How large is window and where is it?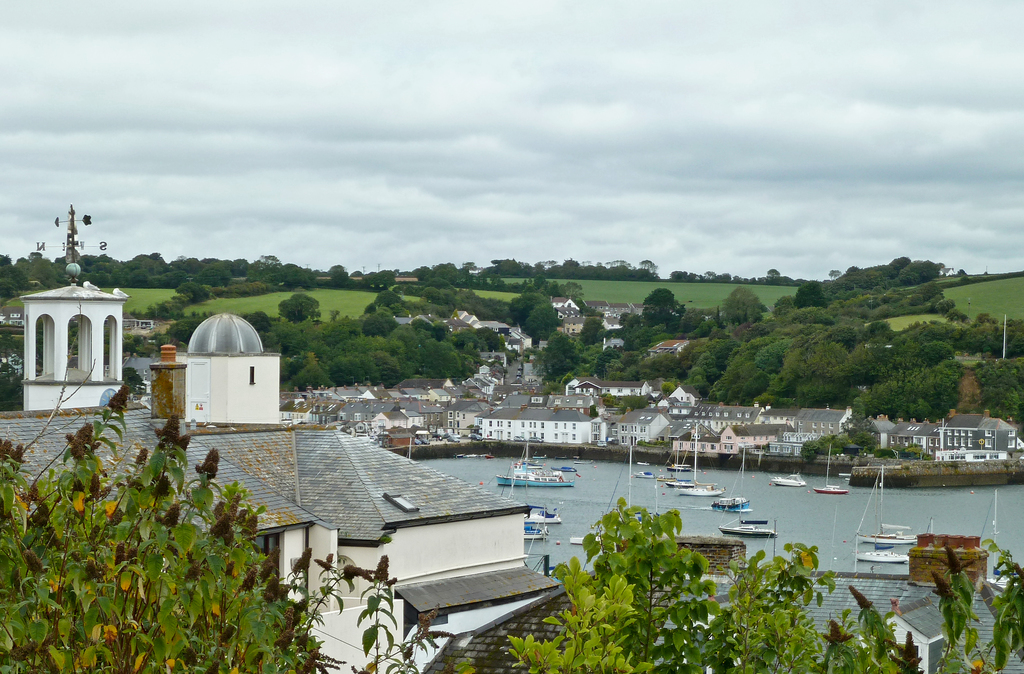
Bounding box: select_region(579, 399, 584, 403).
